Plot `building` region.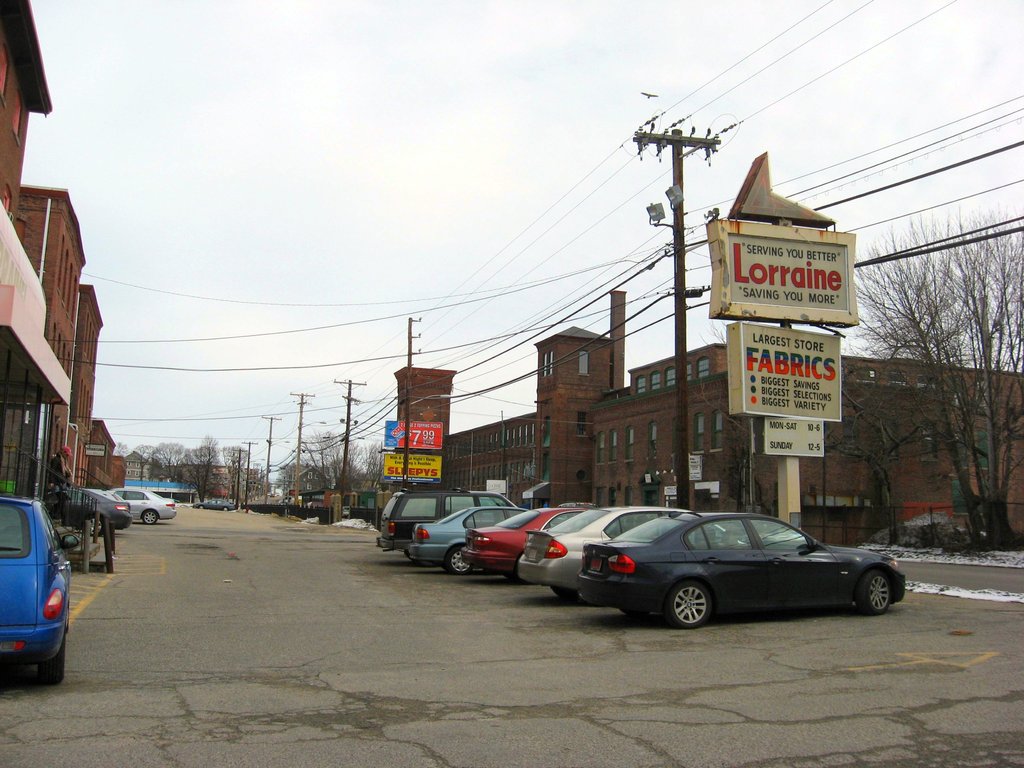
Plotted at box(381, 292, 1023, 559).
